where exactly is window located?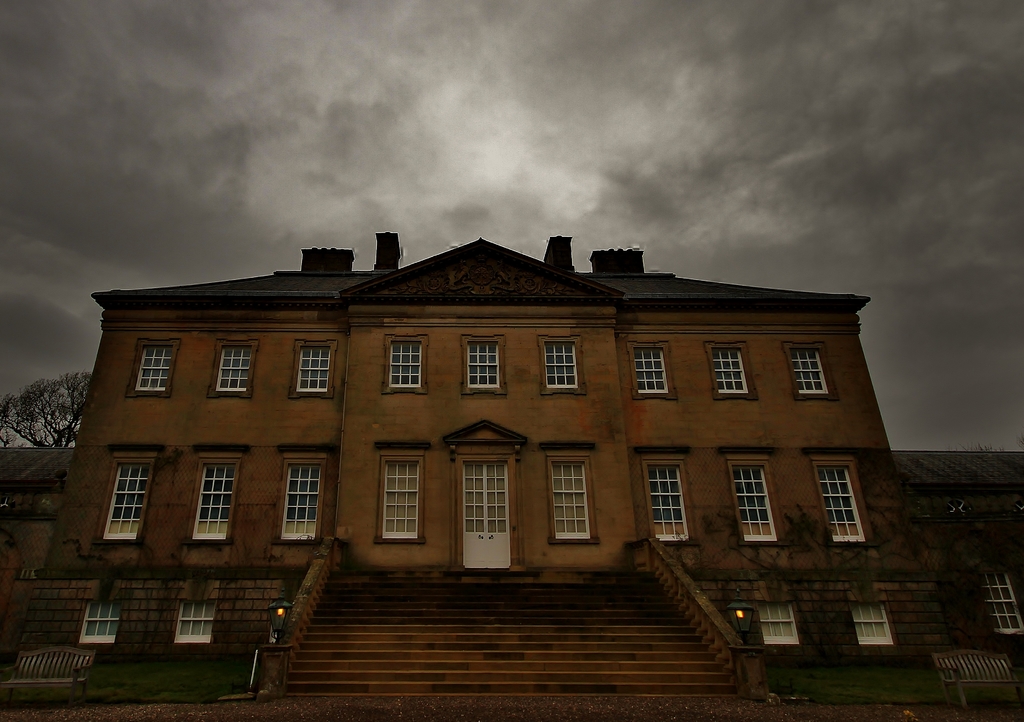
Its bounding box is [701, 344, 751, 397].
